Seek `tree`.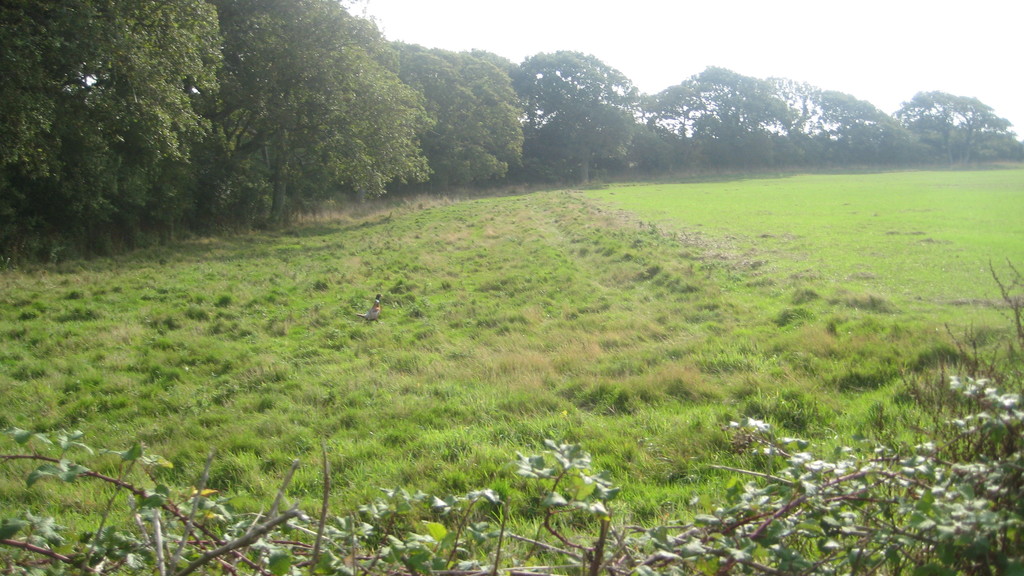
(895, 95, 1011, 164).
